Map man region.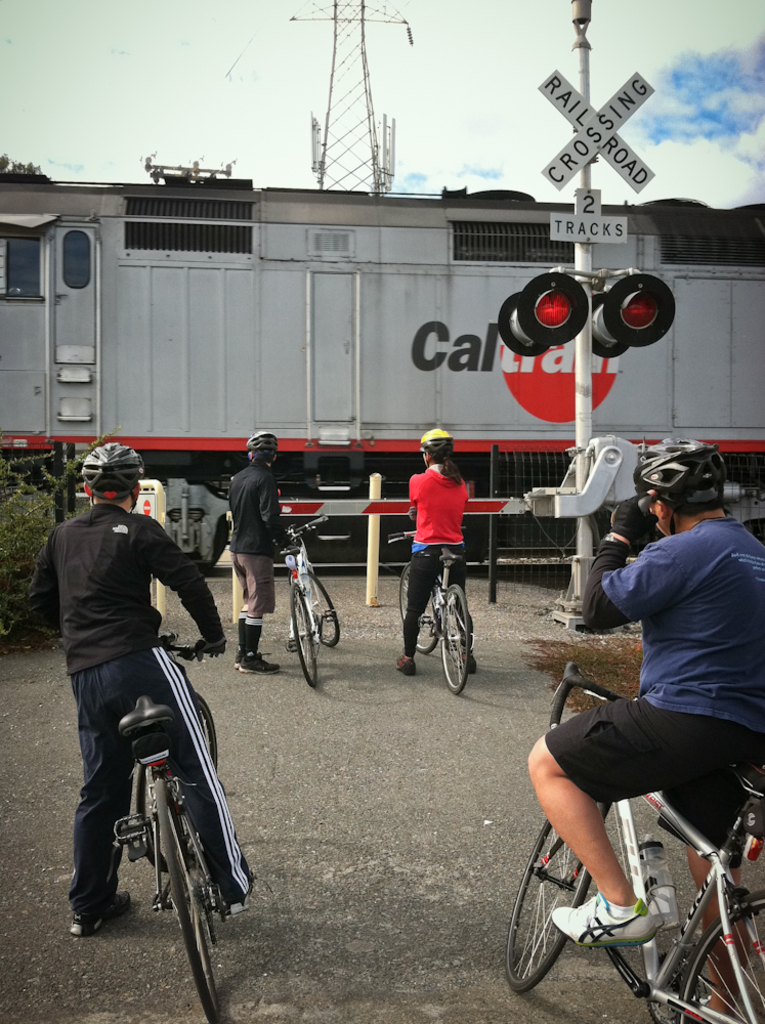
Mapped to l=232, t=431, r=290, b=668.
